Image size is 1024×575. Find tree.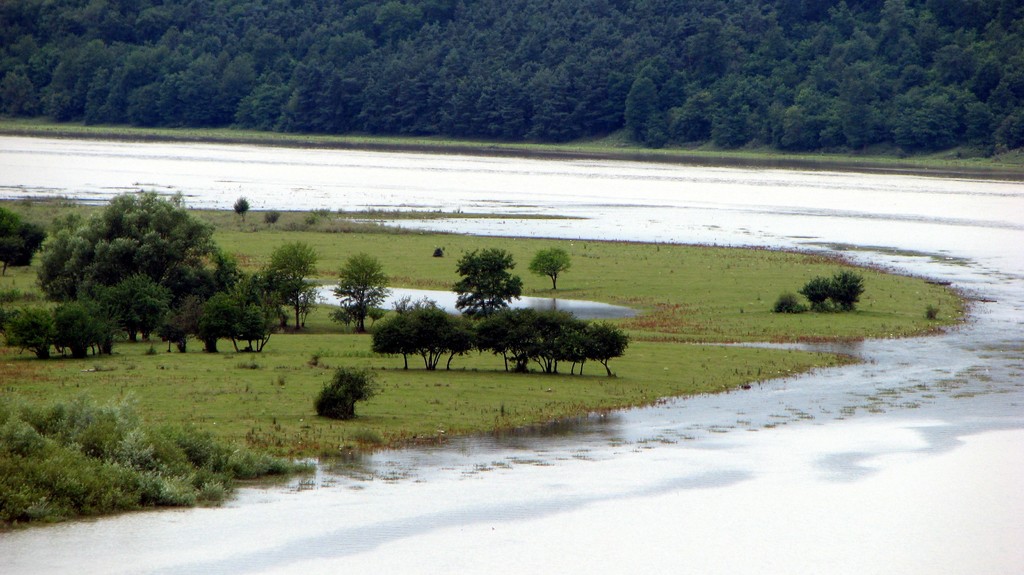
(552,313,598,373).
